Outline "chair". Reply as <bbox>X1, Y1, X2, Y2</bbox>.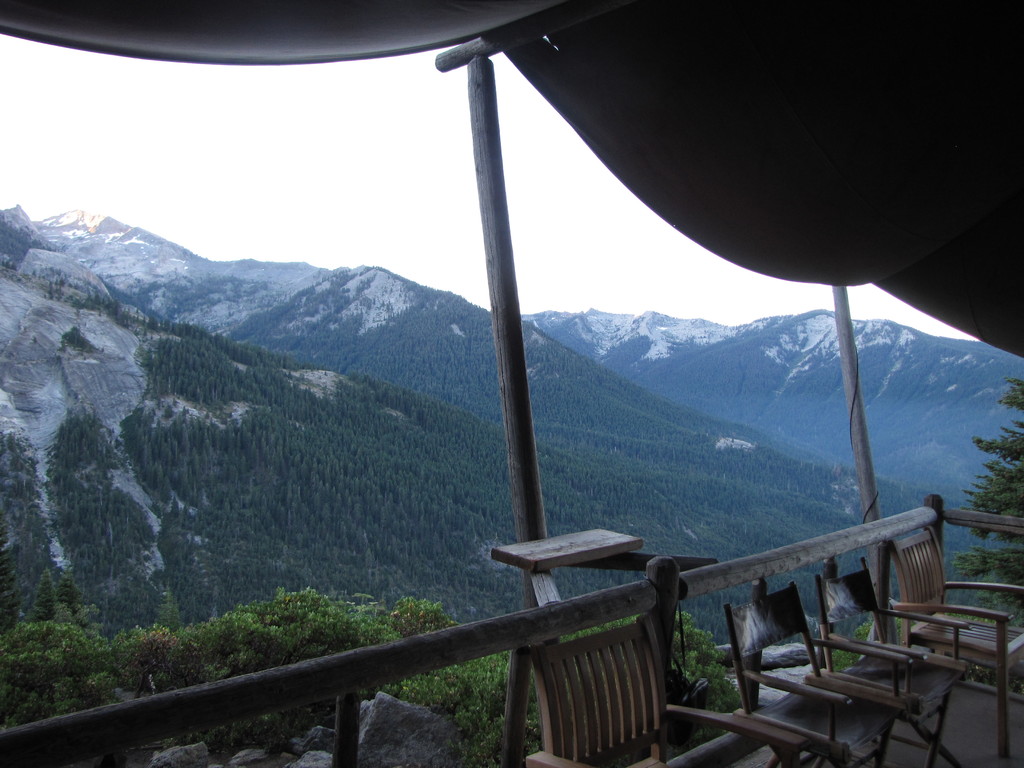
<bbox>885, 522, 1023, 767</bbox>.
